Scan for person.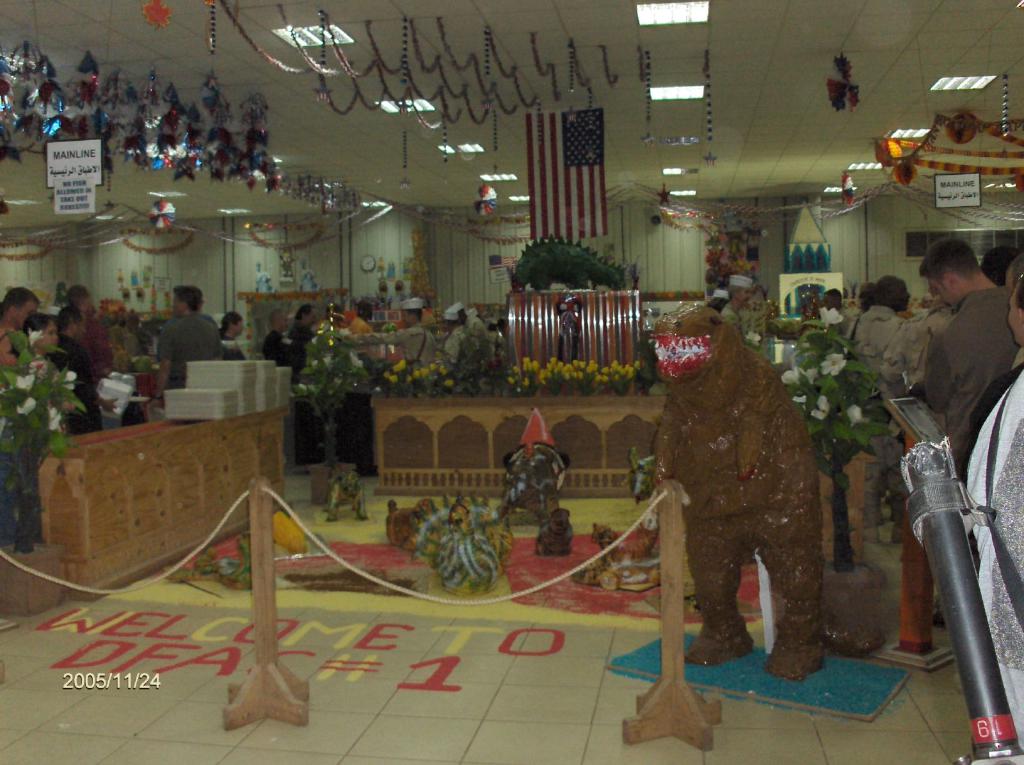
Scan result: 812, 290, 842, 325.
